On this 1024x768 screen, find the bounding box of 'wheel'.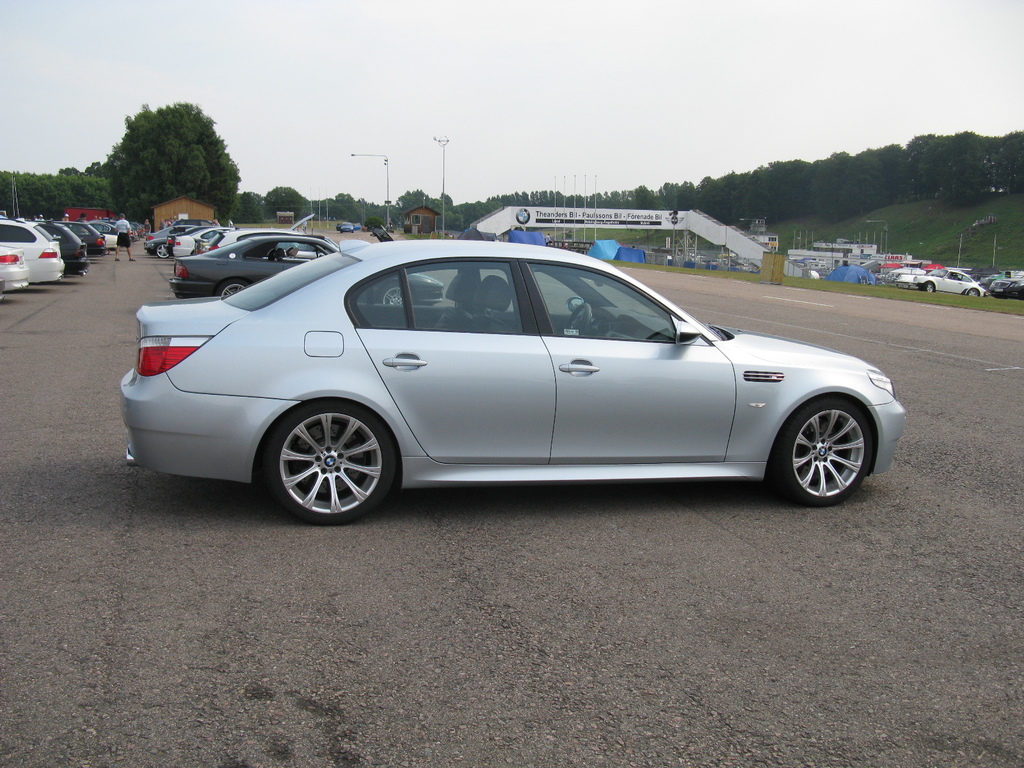
Bounding box: 967, 287, 980, 296.
